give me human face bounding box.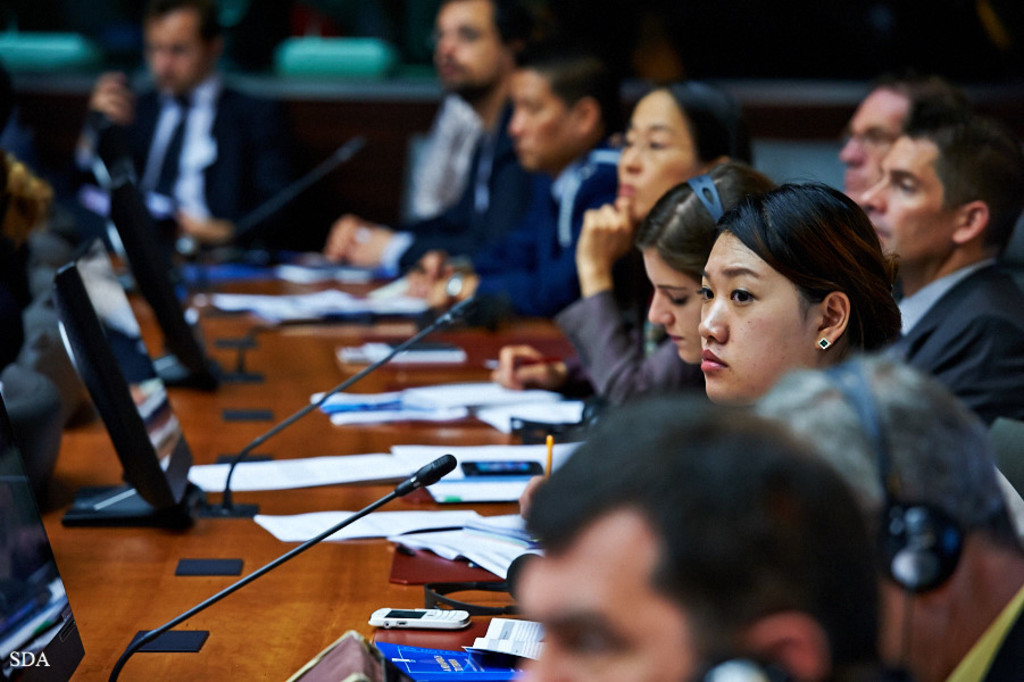
[614, 89, 693, 219].
